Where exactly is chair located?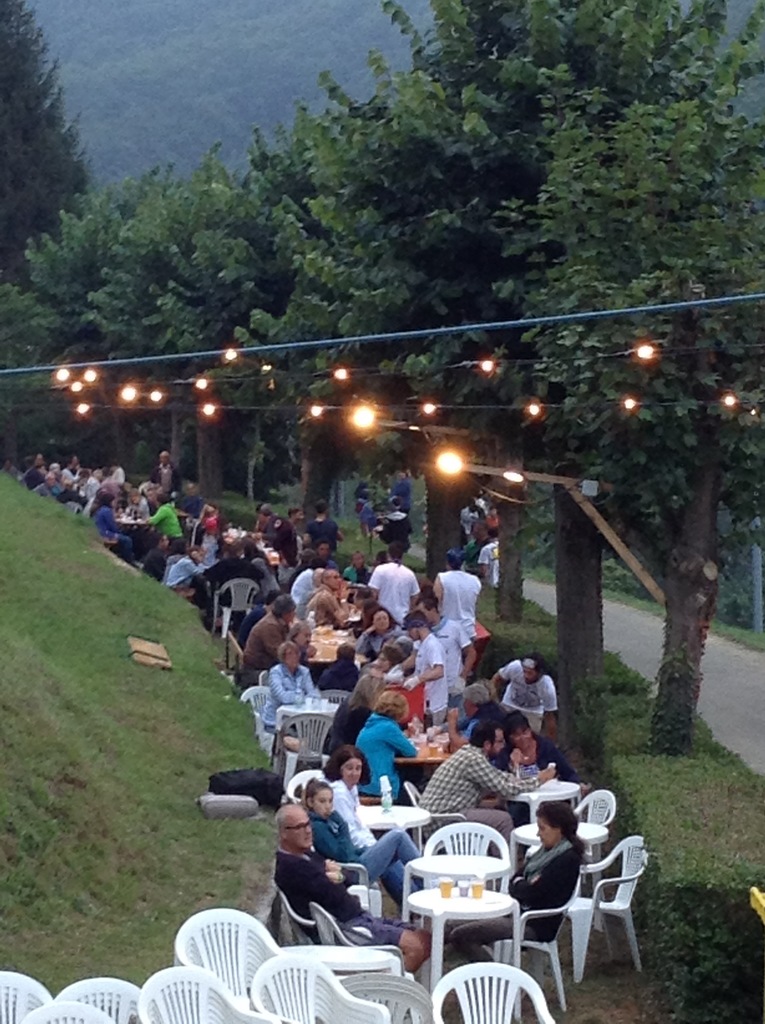
Its bounding box is l=209, t=577, r=257, b=641.
